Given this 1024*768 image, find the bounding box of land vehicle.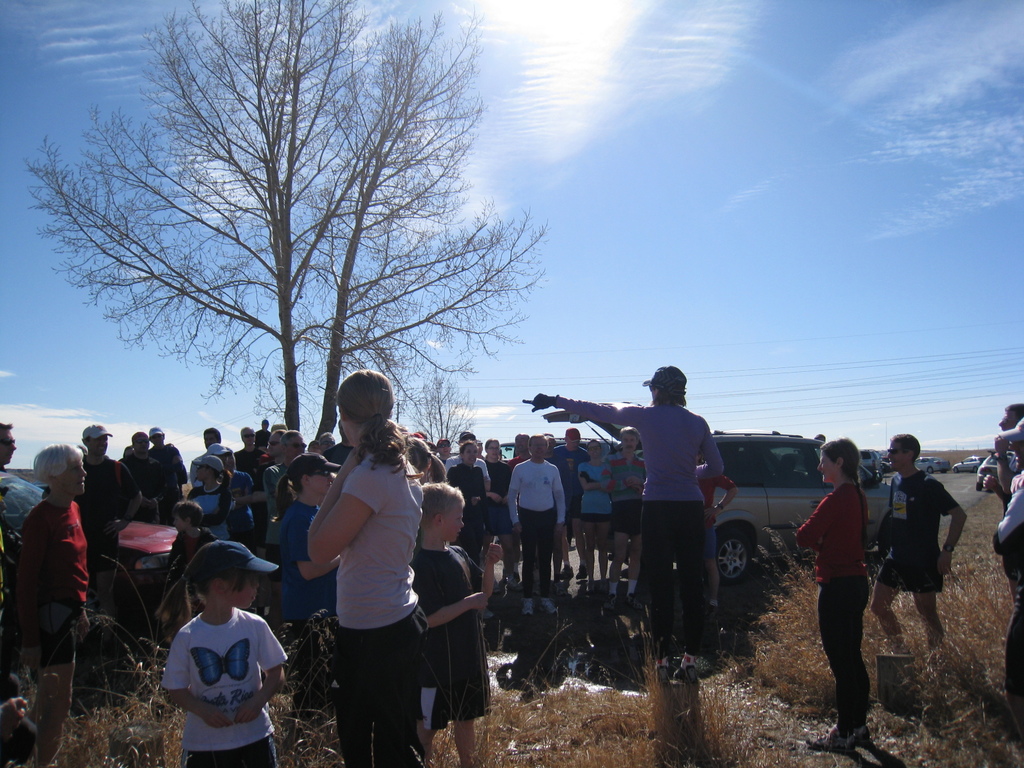
(left=948, top=452, right=987, bottom=476).
